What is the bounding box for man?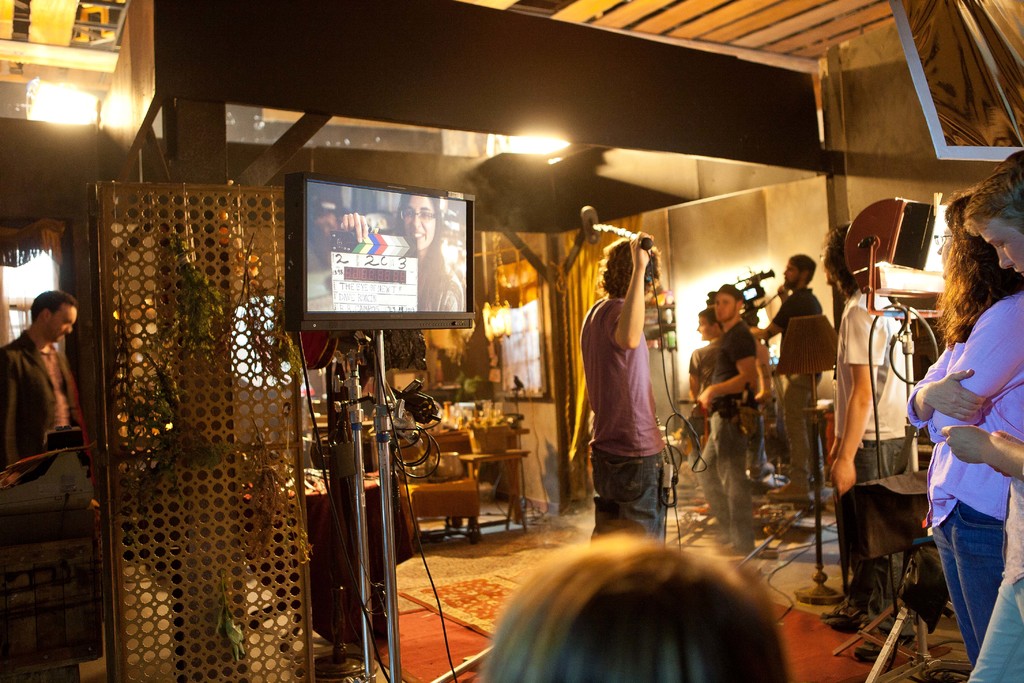
Rect(0, 277, 93, 491).
